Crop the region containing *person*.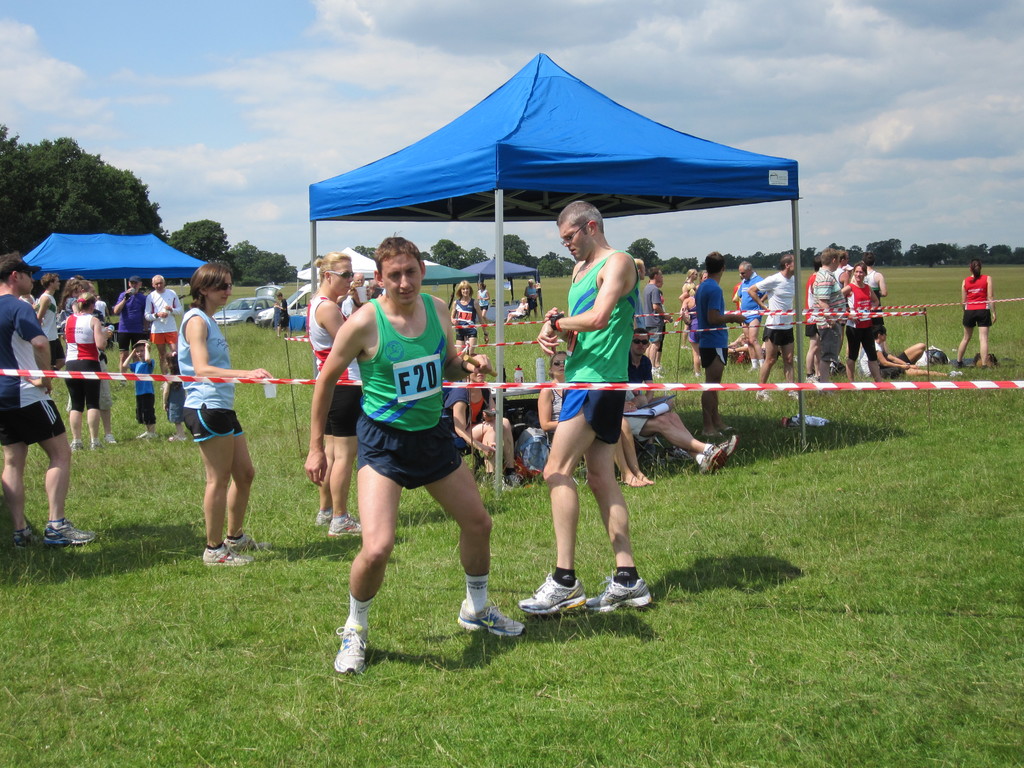
Crop region: (52, 283, 124, 439).
